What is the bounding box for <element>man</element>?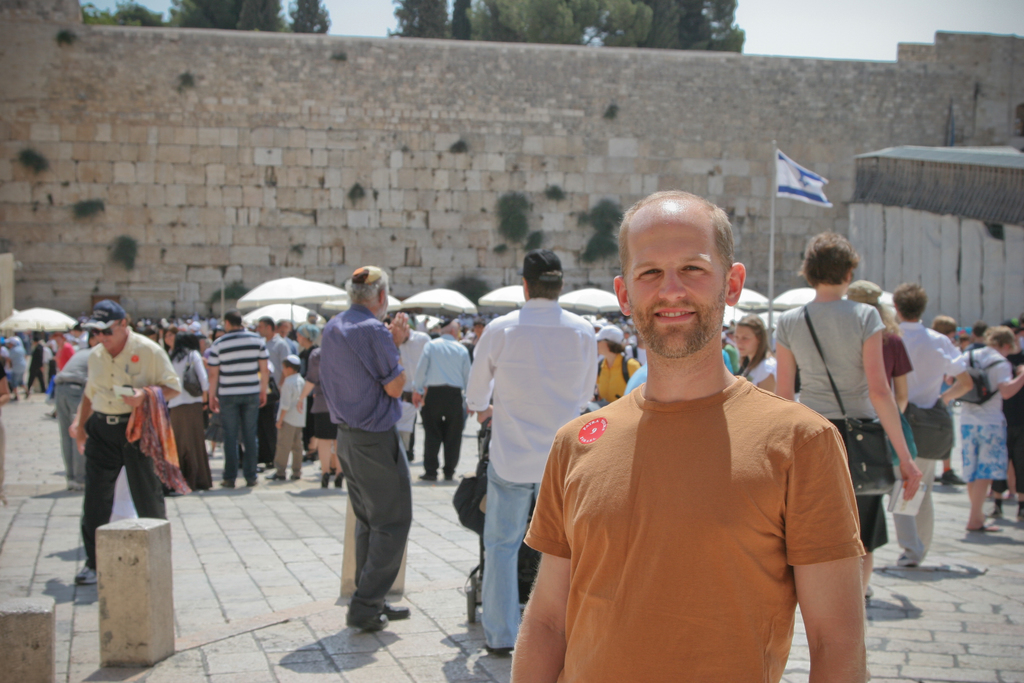
box(464, 244, 596, 658).
